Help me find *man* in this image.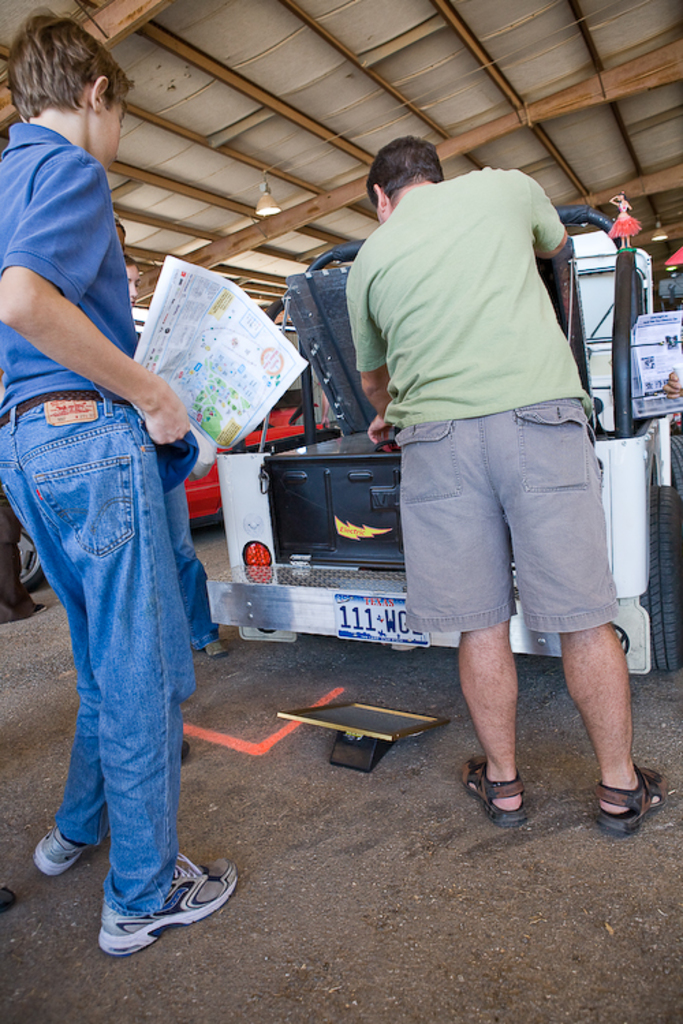
Found it: BBox(305, 113, 634, 785).
